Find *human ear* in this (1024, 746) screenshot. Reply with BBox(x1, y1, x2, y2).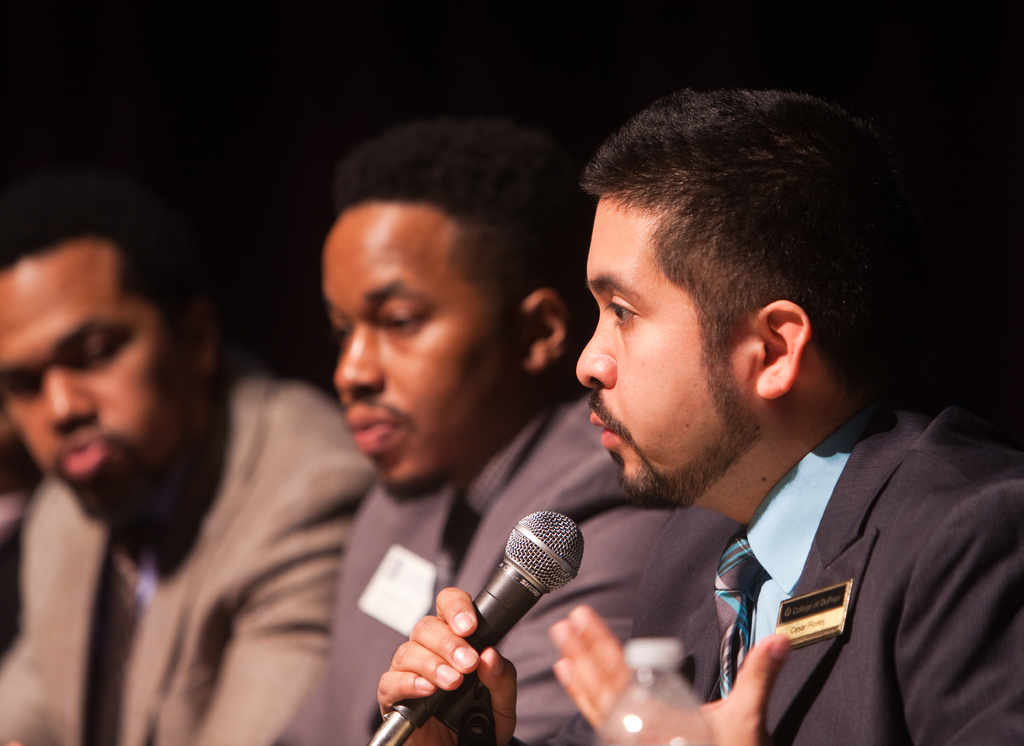
BBox(518, 286, 575, 377).
